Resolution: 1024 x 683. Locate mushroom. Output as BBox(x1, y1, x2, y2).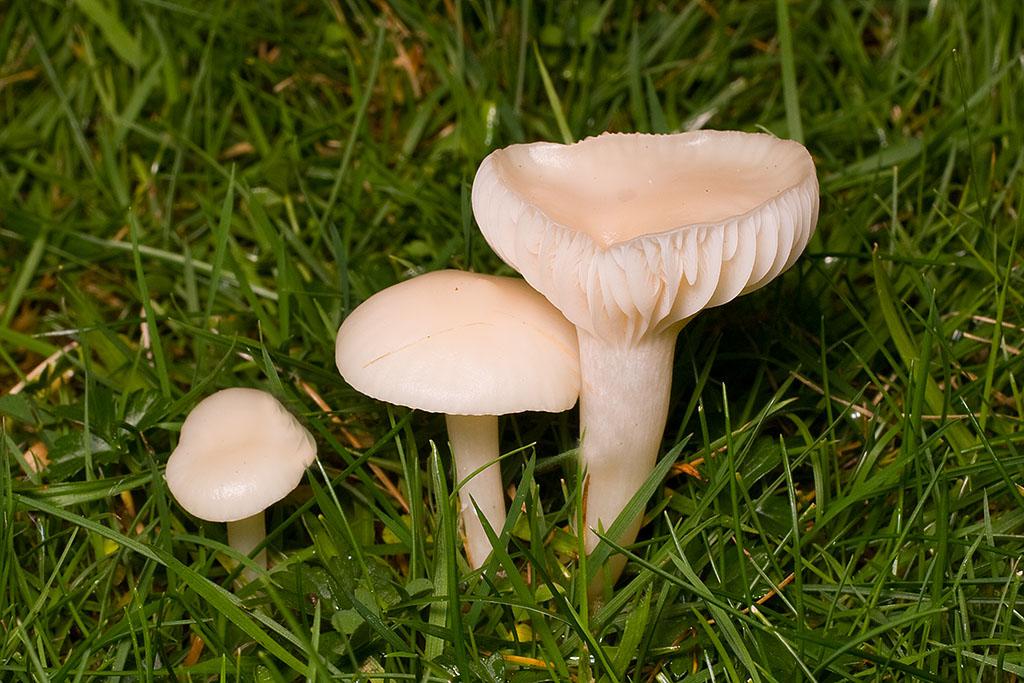
BBox(466, 123, 823, 607).
